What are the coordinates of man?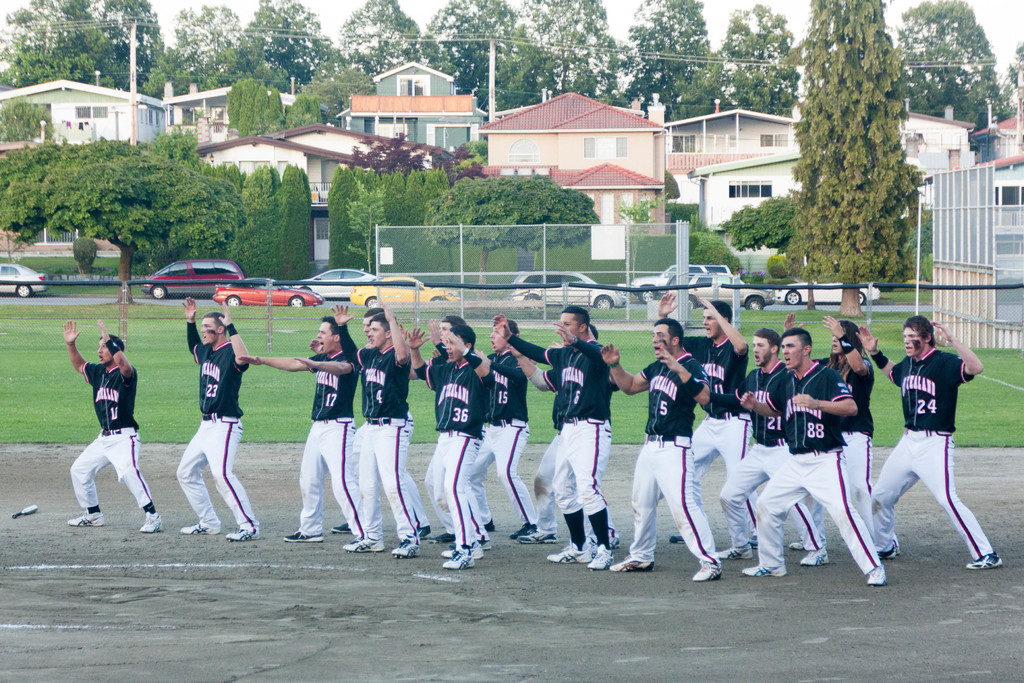
Rect(874, 284, 996, 591).
